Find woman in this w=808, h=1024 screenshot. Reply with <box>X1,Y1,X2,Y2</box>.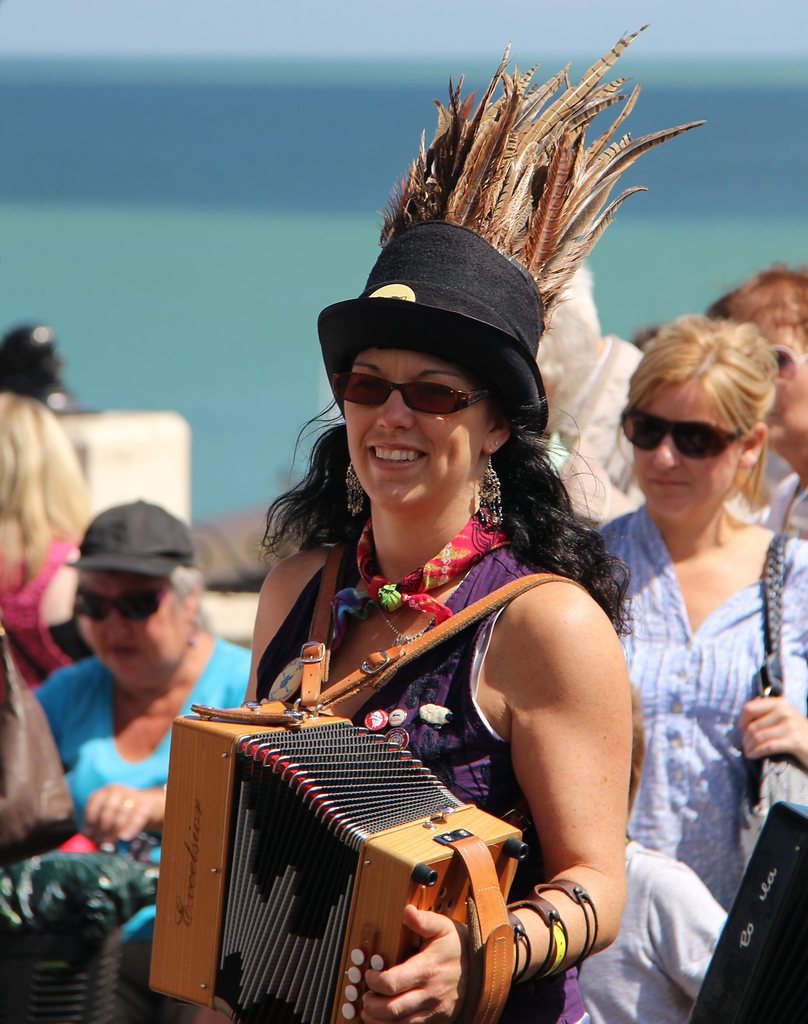
<box>29,502,267,861</box>.
